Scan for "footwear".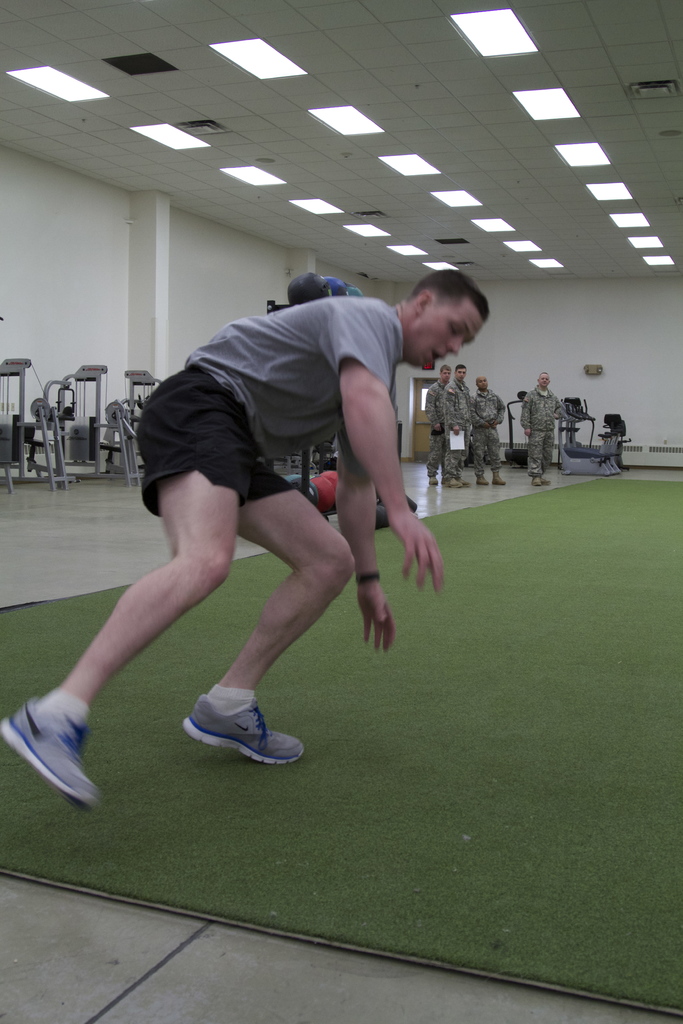
Scan result: 541, 477, 552, 488.
